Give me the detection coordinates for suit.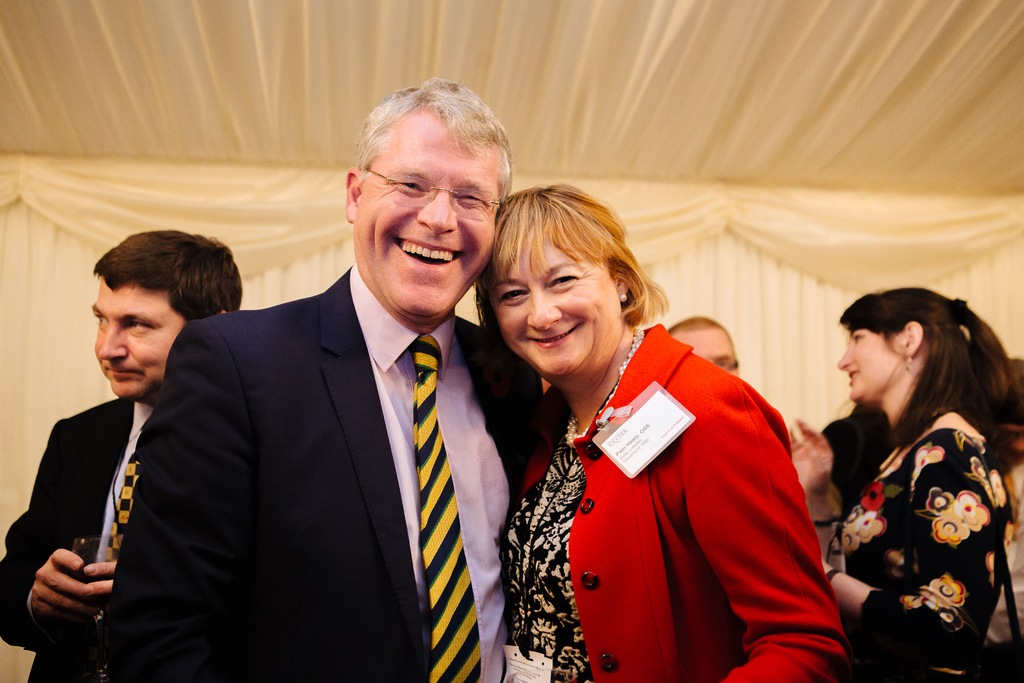
(503, 306, 851, 682).
